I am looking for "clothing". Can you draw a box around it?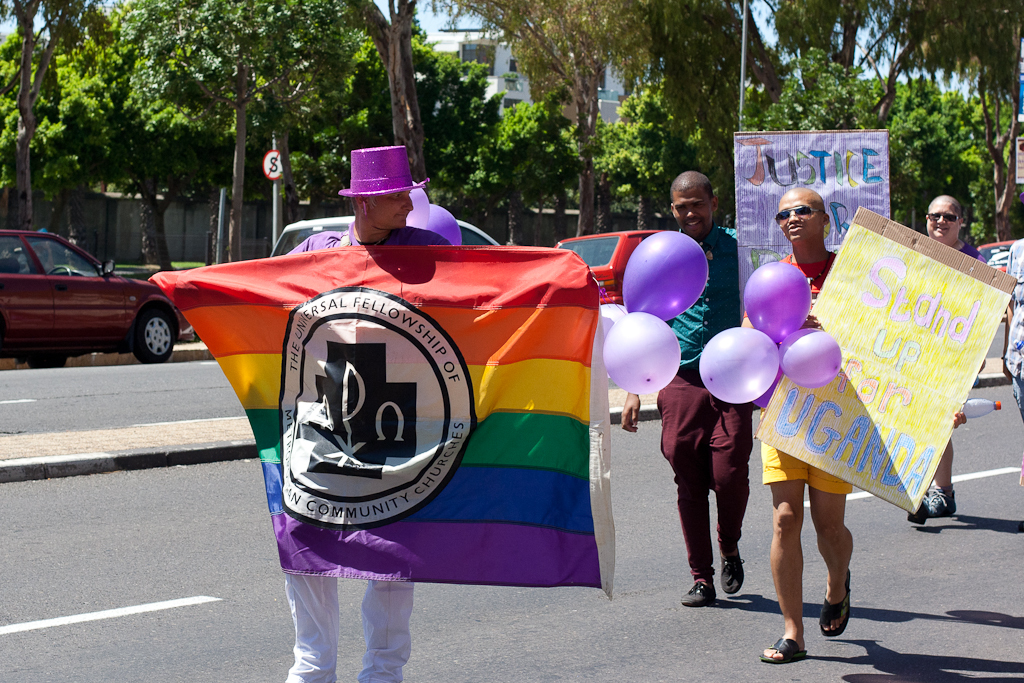
Sure, the bounding box is select_region(1005, 242, 1023, 412).
